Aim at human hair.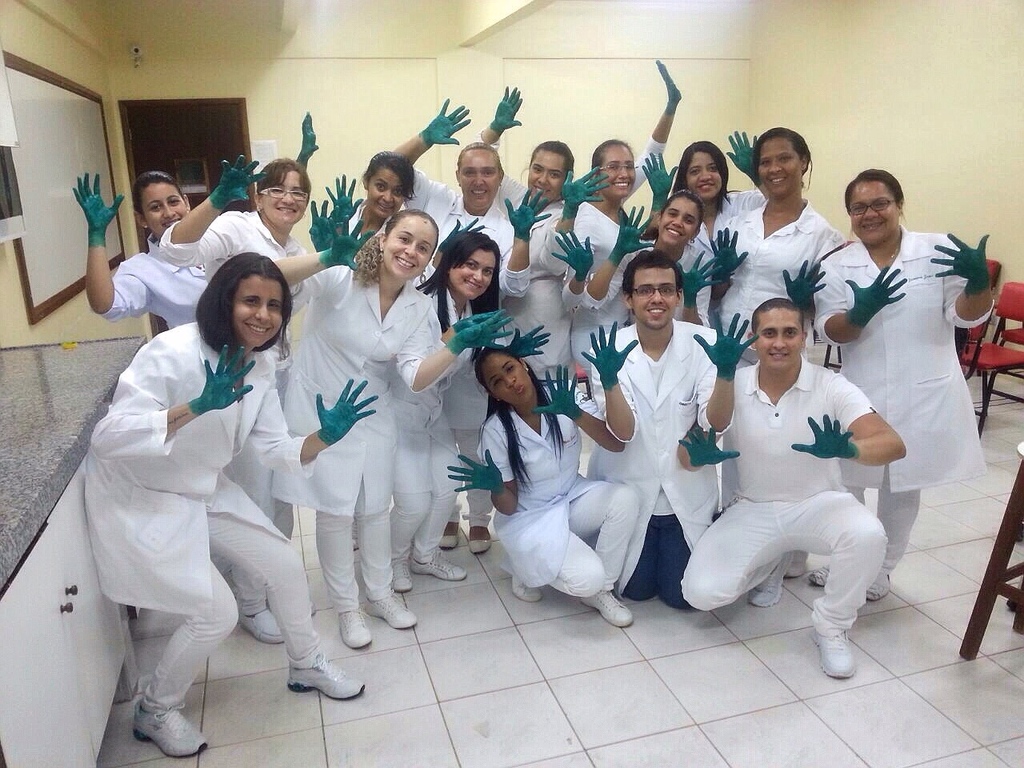
Aimed at (left=258, top=157, right=316, bottom=194).
